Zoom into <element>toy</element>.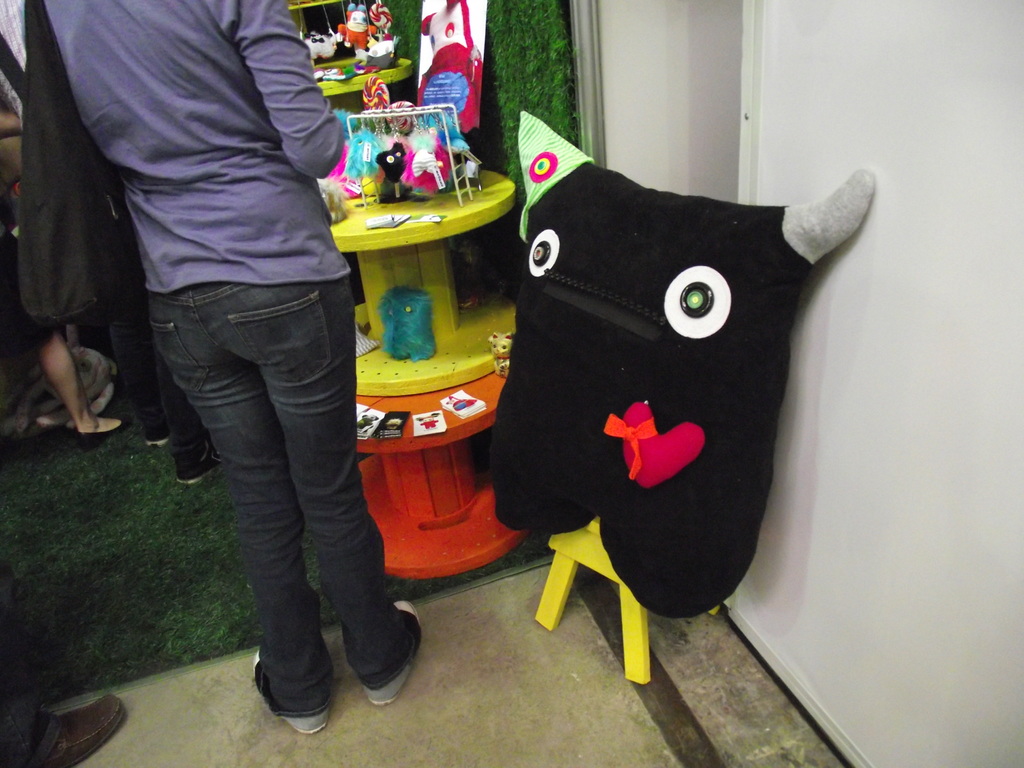
Zoom target: Rect(385, 283, 437, 362).
